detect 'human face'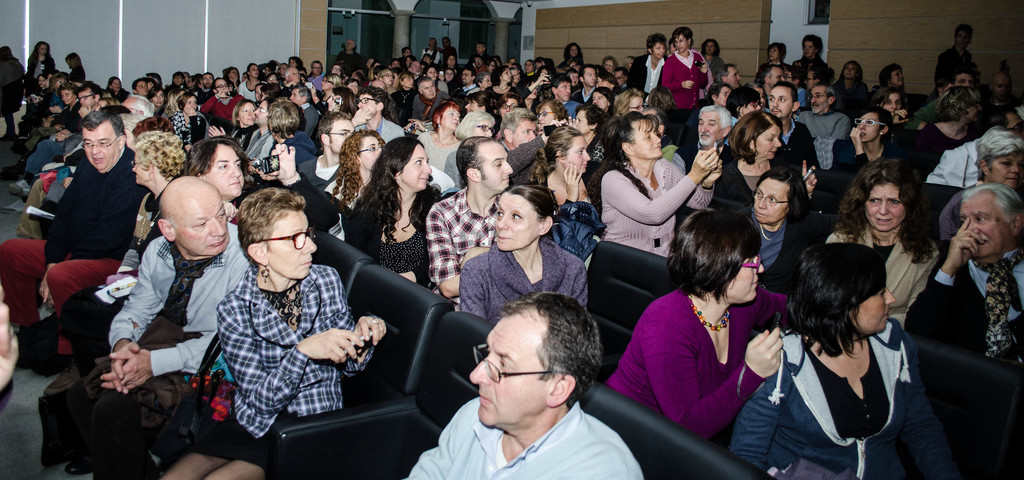
x1=482, y1=74, x2=494, y2=90
